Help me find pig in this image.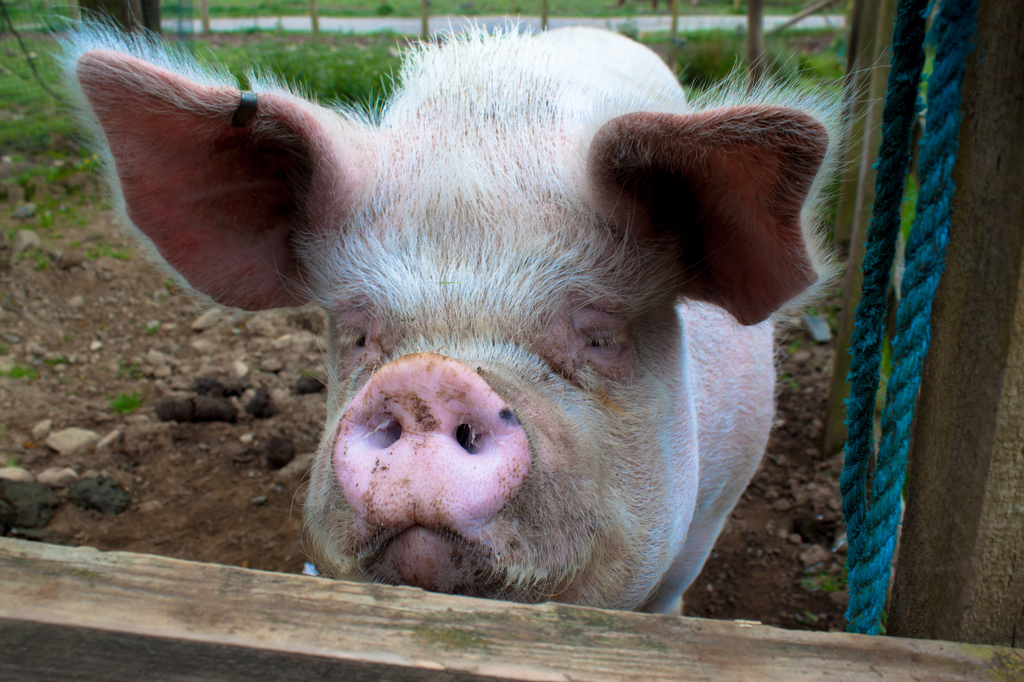
Found it: <bbox>36, 3, 879, 613</bbox>.
